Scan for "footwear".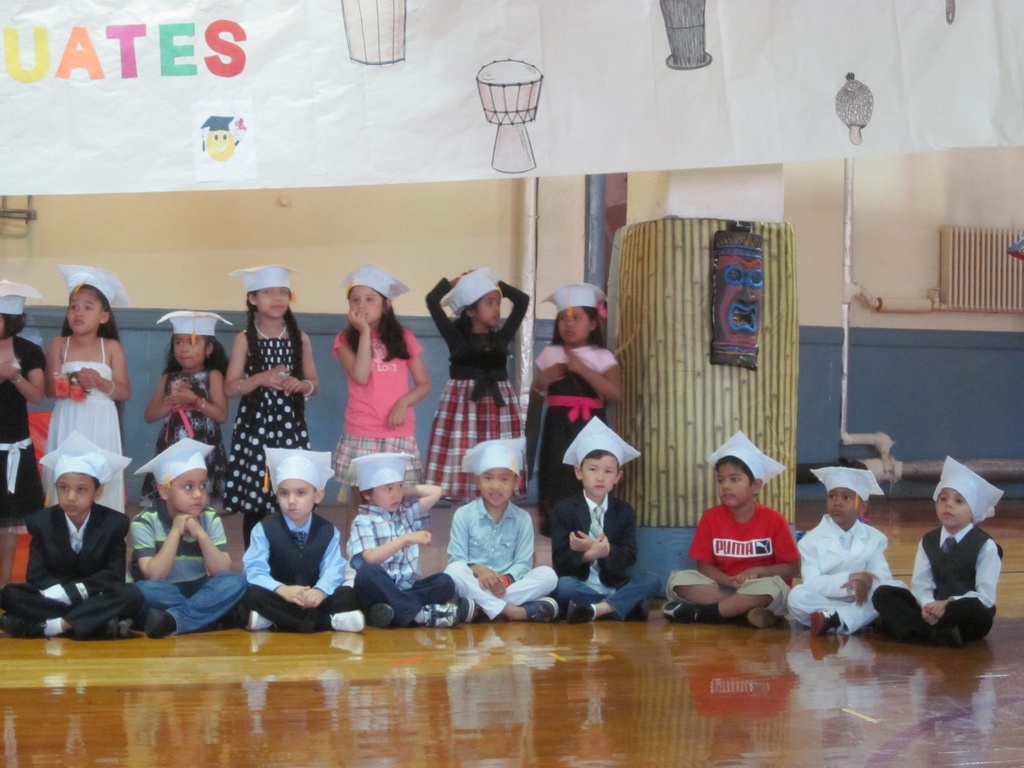
Scan result: 424 601 463 626.
